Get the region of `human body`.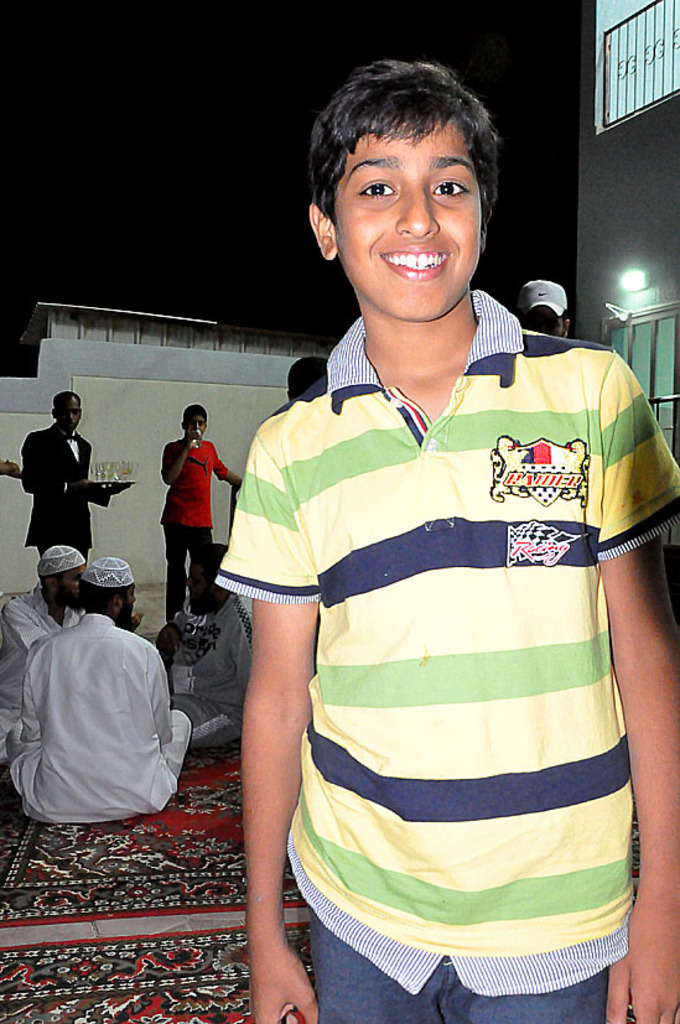
crop(162, 430, 240, 622).
